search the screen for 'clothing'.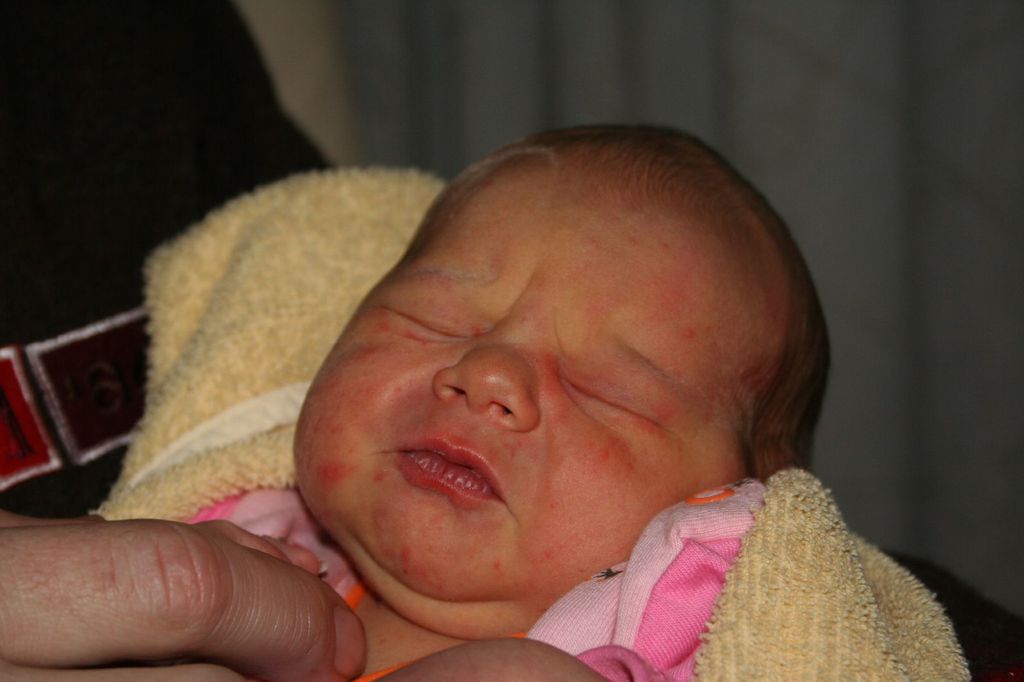
Found at 564/491/871/657.
